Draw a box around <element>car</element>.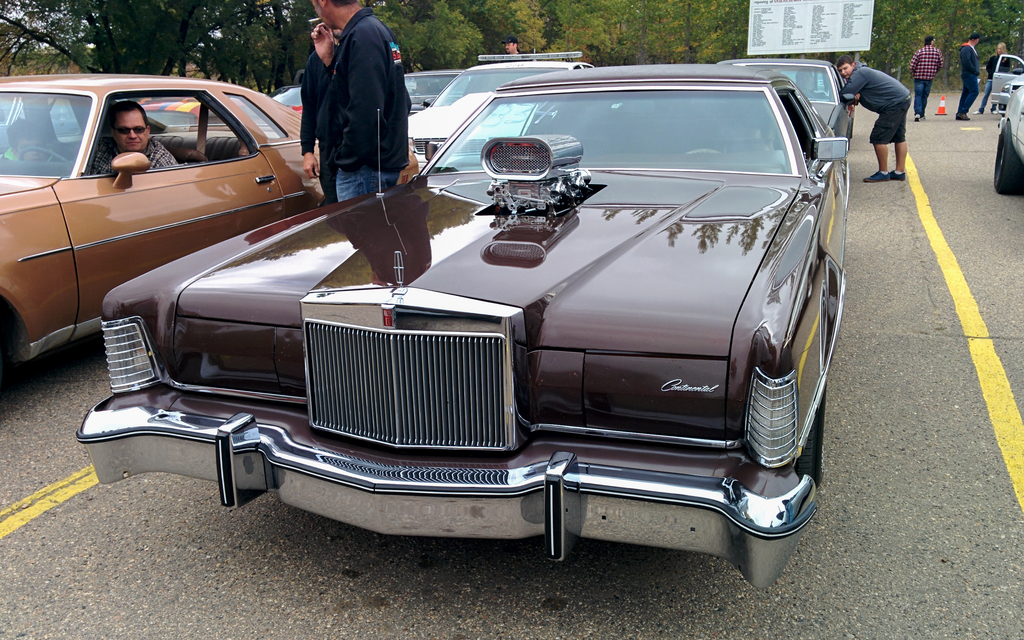
410 50 596 181.
